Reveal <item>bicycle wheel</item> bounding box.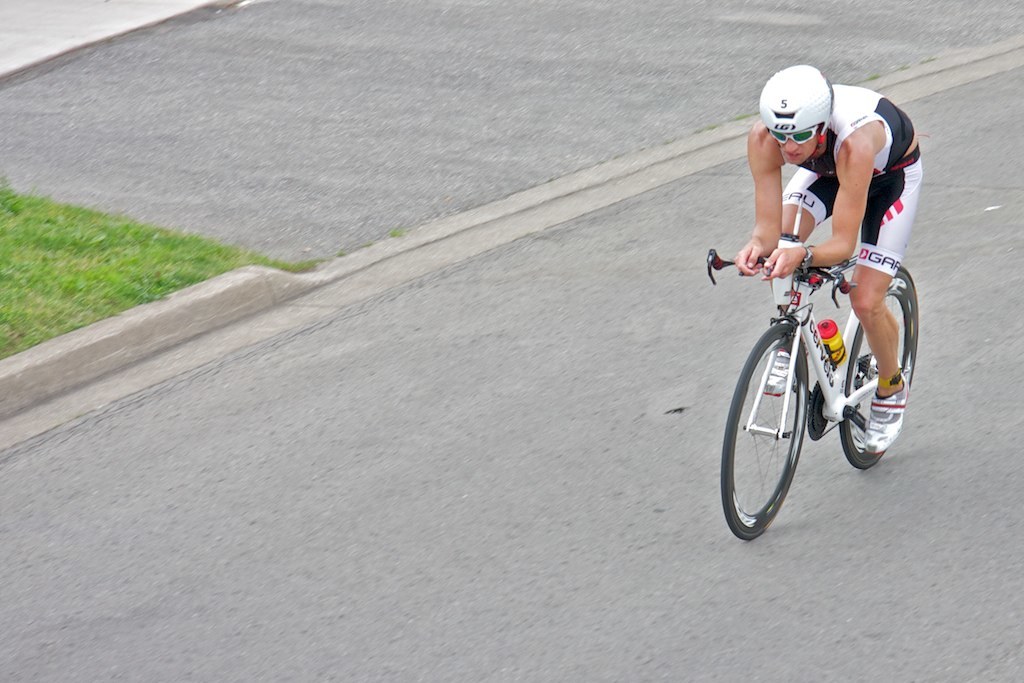
Revealed: locate(835, 269, 918, 469).
